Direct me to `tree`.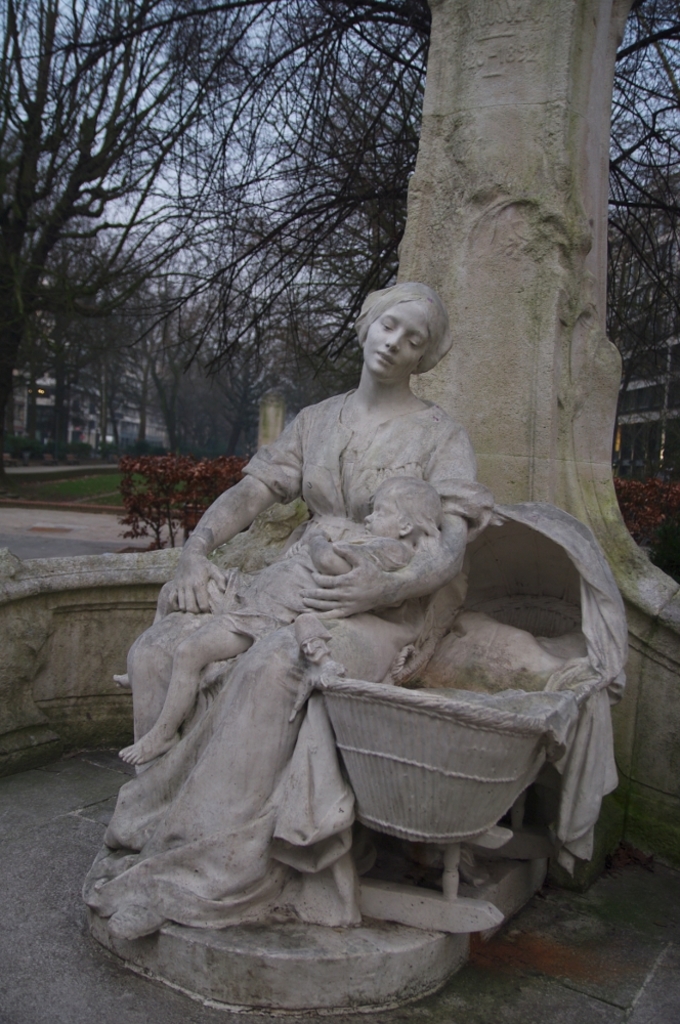
Direction: 0/0/249/455.
